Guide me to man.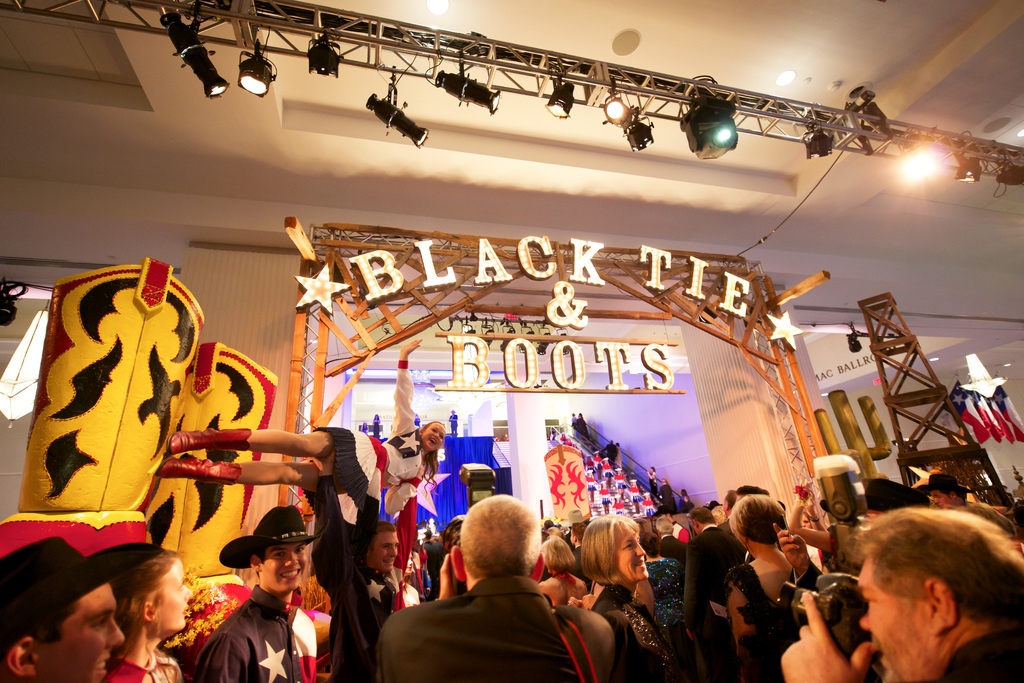
Guidance: x1=387, y1=495, x2=612, y2=682.
